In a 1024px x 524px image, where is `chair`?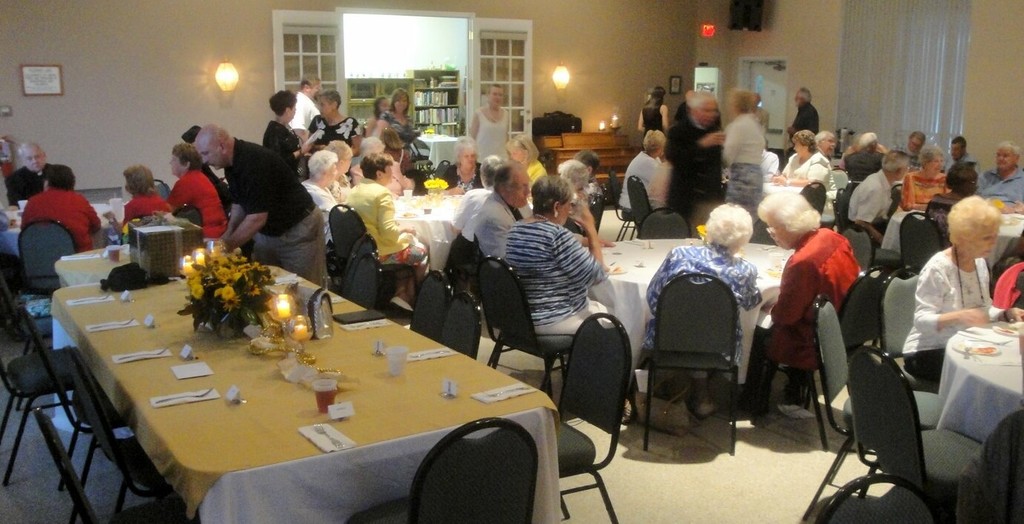
{"x1": 24, "y1": 310, "x2": 99, "y2": 523}.
